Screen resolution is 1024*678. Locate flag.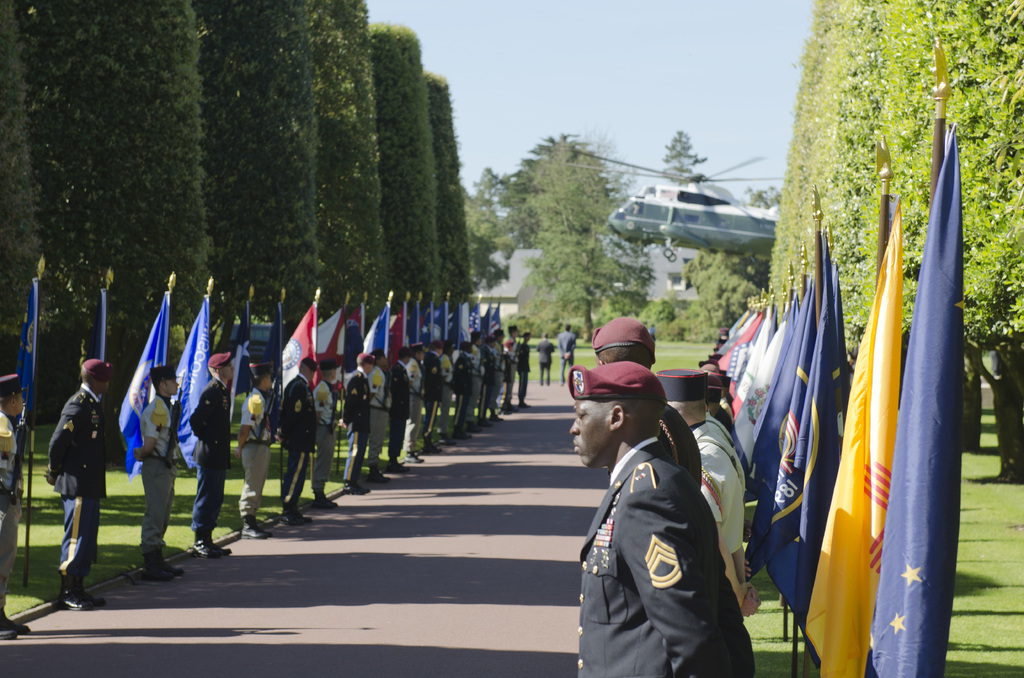
box=[15, 282, 41, 436].
